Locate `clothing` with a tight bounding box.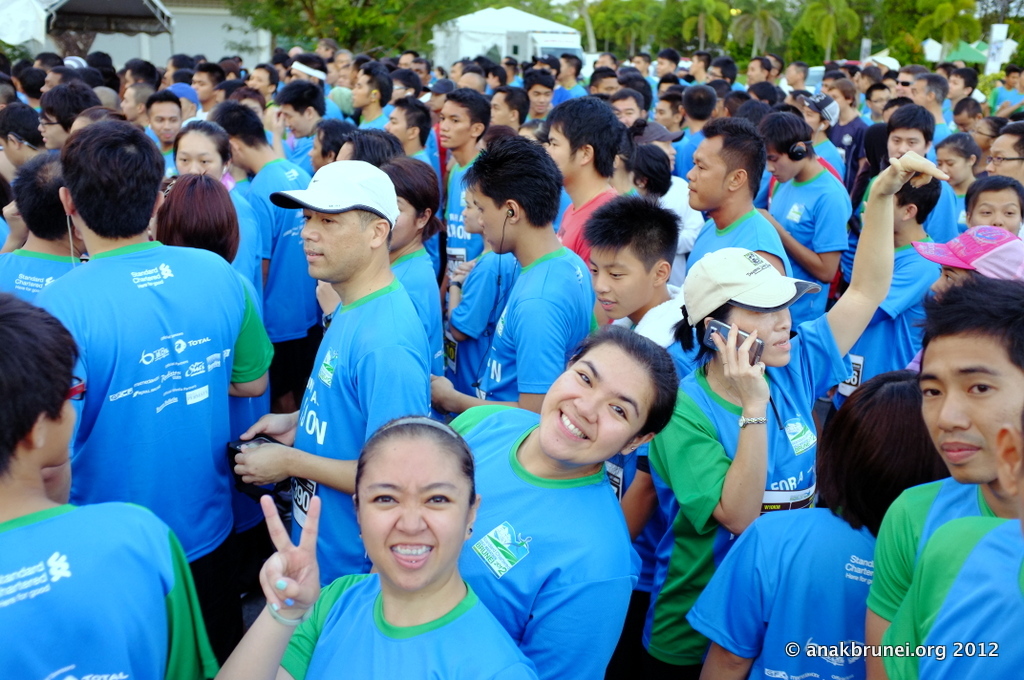
bbox=(689, 497, 886, 679).
